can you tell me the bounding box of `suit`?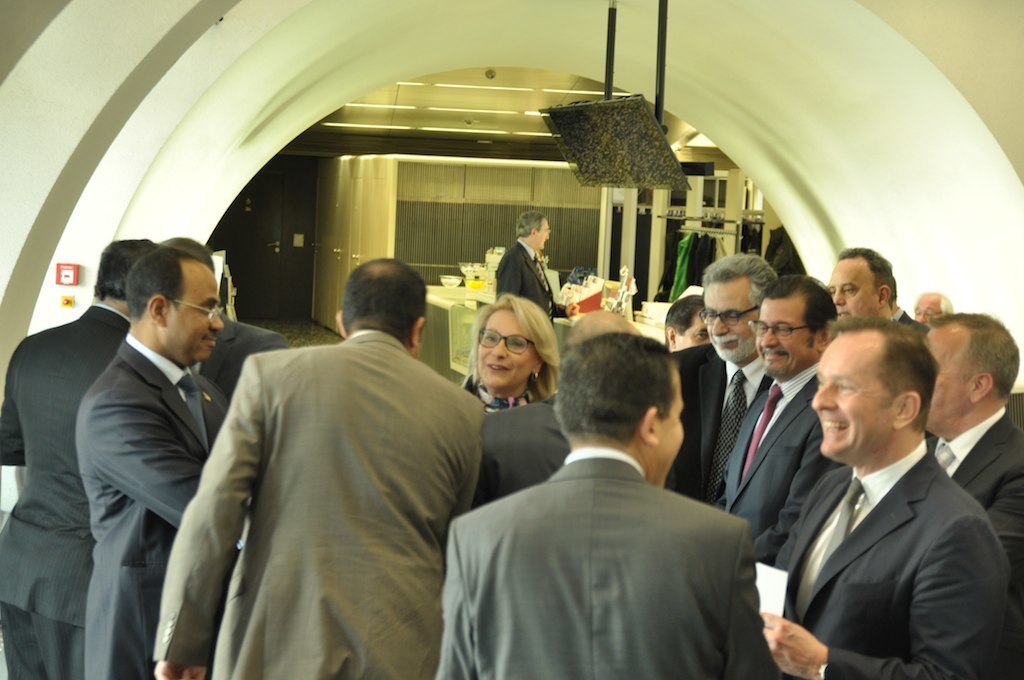
(435, 451, 775, 679).
